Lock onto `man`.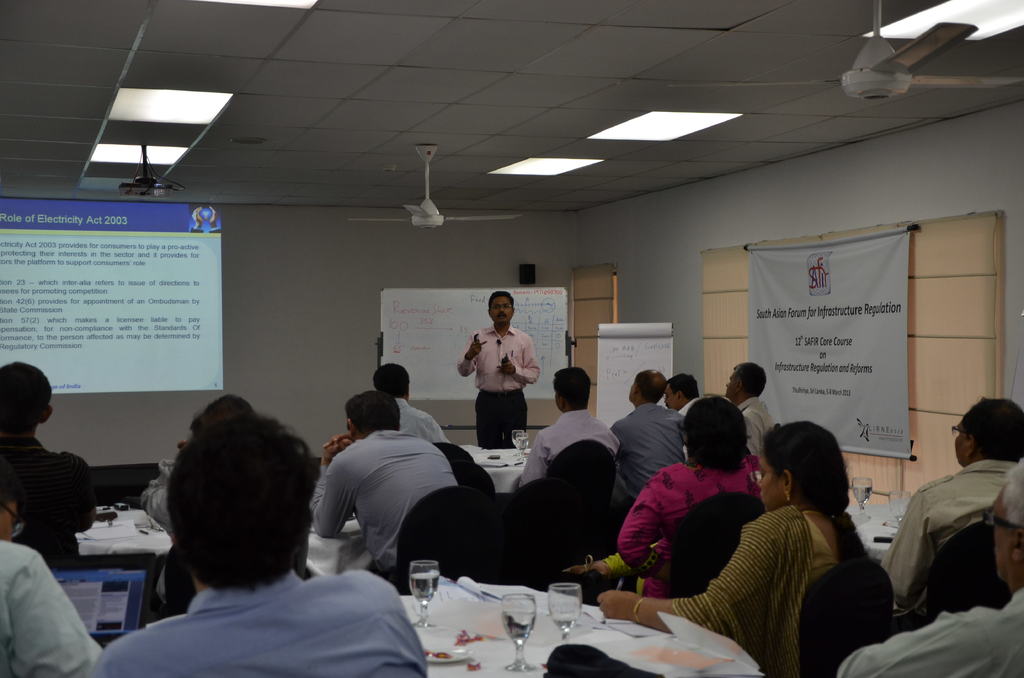
Locked: x1=0 y1=360 x2=98 y2=570.
